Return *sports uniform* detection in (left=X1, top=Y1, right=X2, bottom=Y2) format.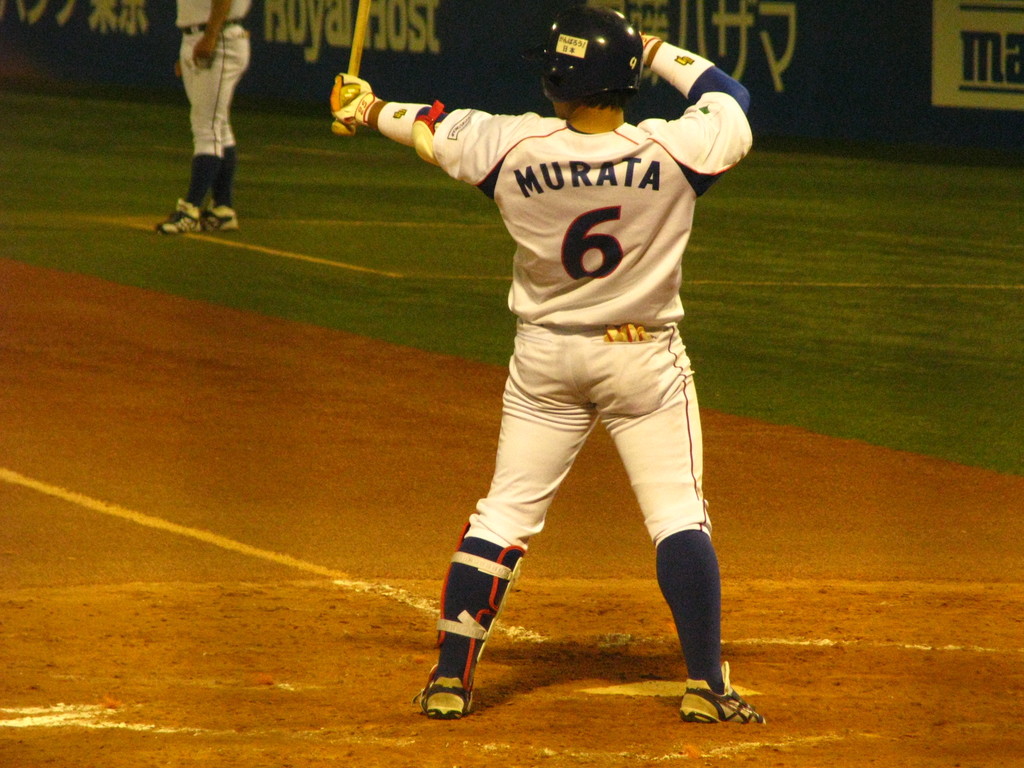
(left=362, top=10, right=765, bottom=715).
